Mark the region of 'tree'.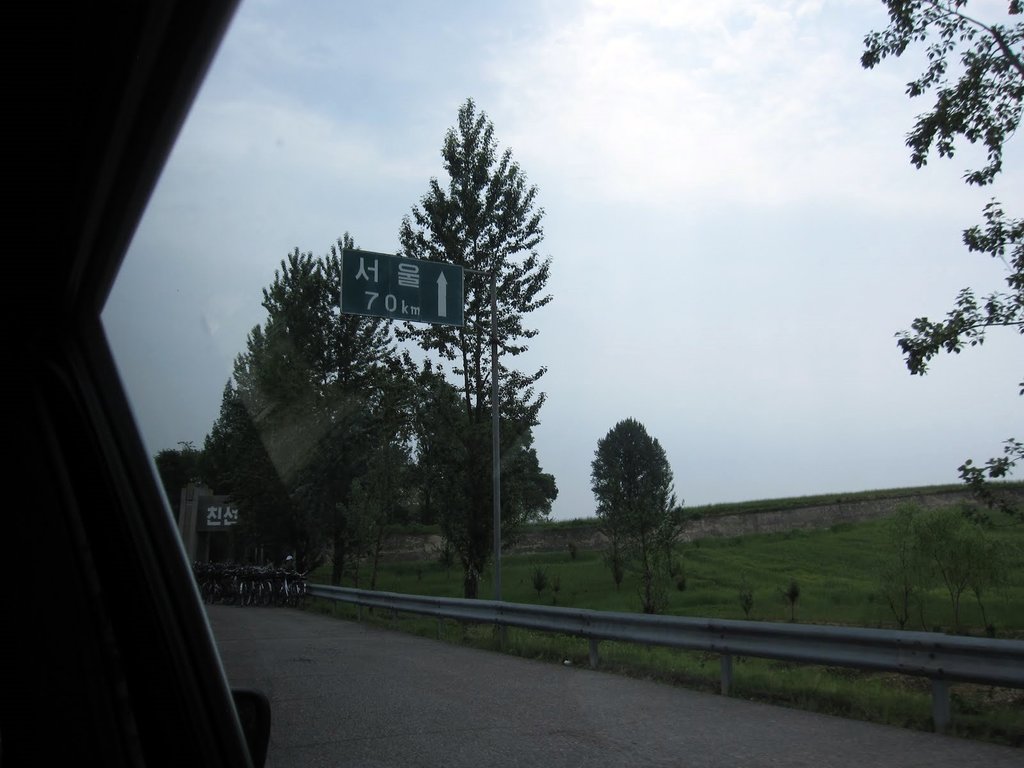
Region: locate(830, 0, 1023, 536).
